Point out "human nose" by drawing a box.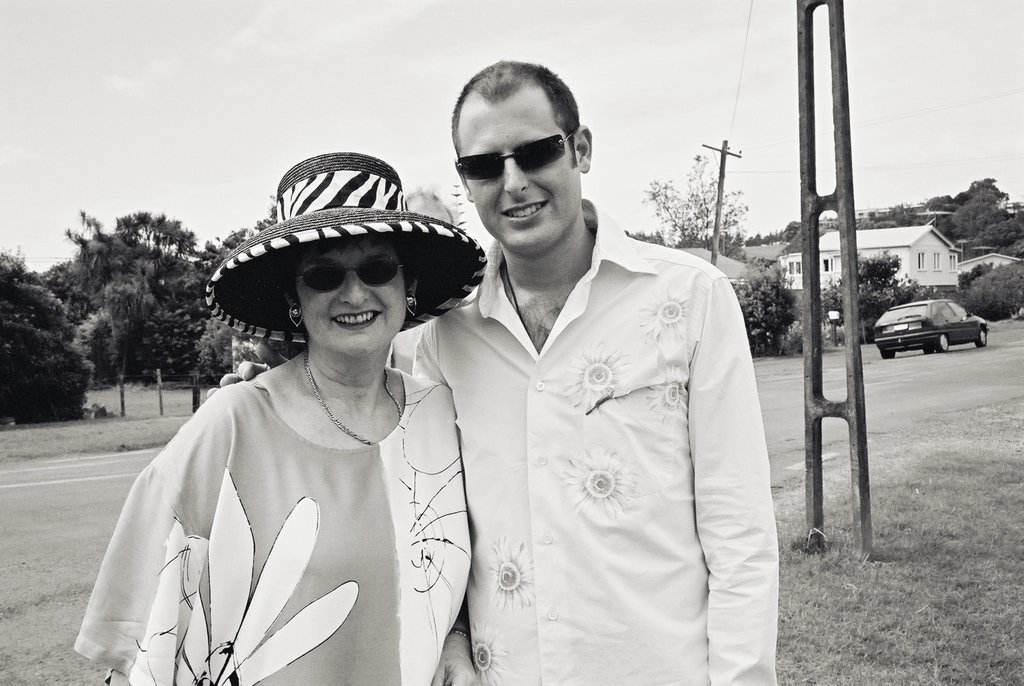
detection(340, 272, 371, 306).
